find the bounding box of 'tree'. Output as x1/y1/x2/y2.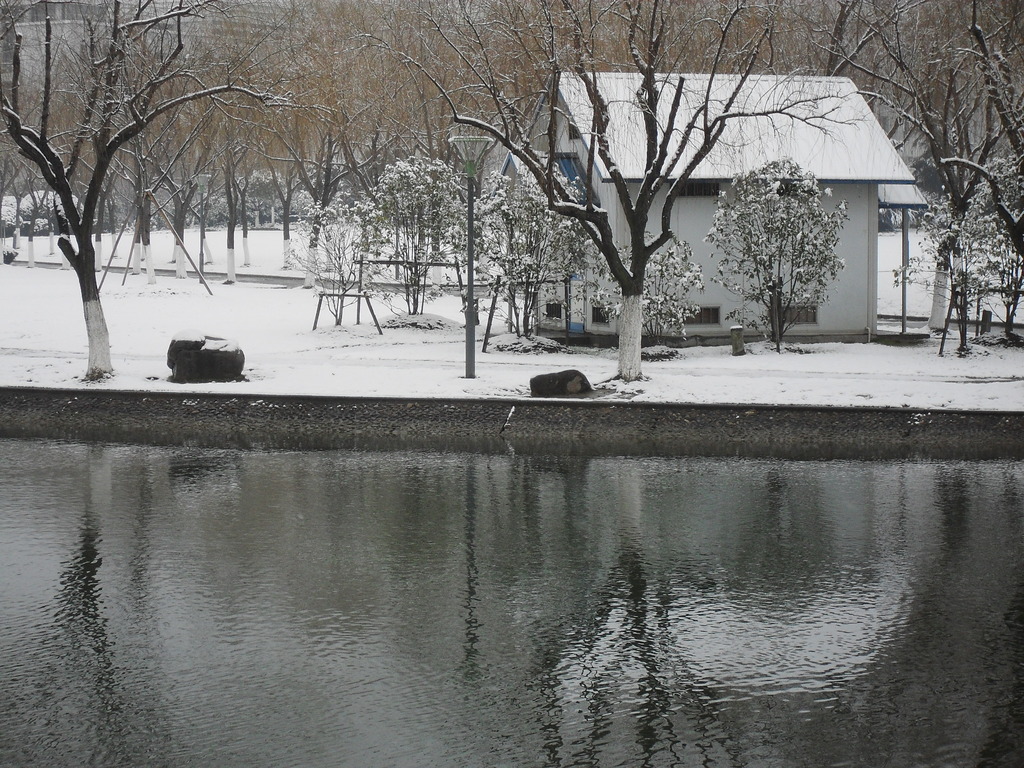
0/0/337/376.
